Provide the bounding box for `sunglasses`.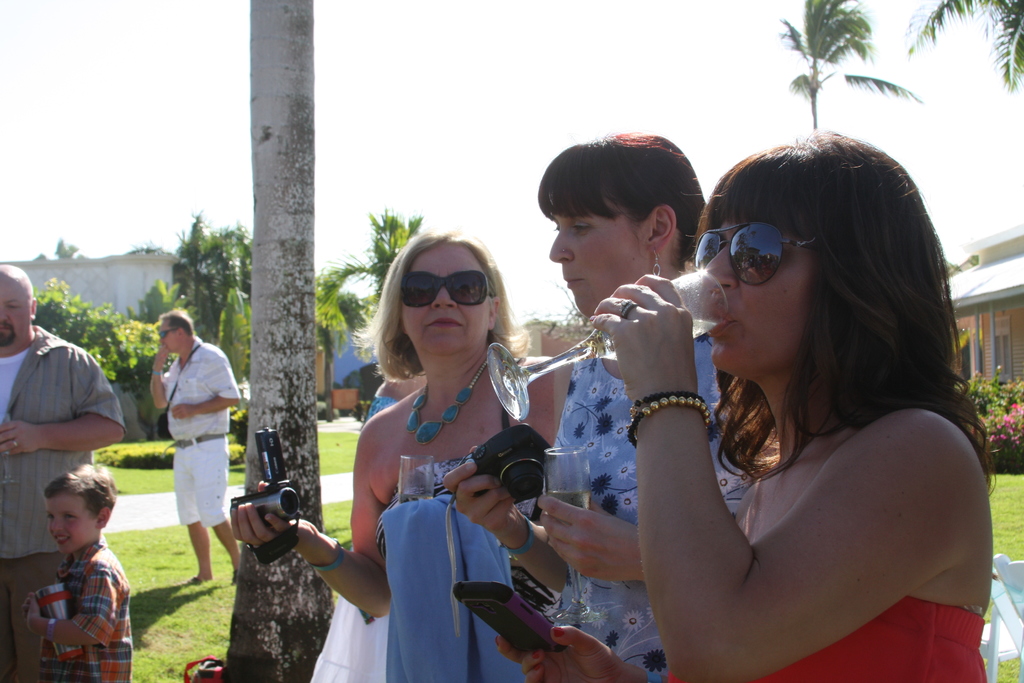
(402,267,495,306).
